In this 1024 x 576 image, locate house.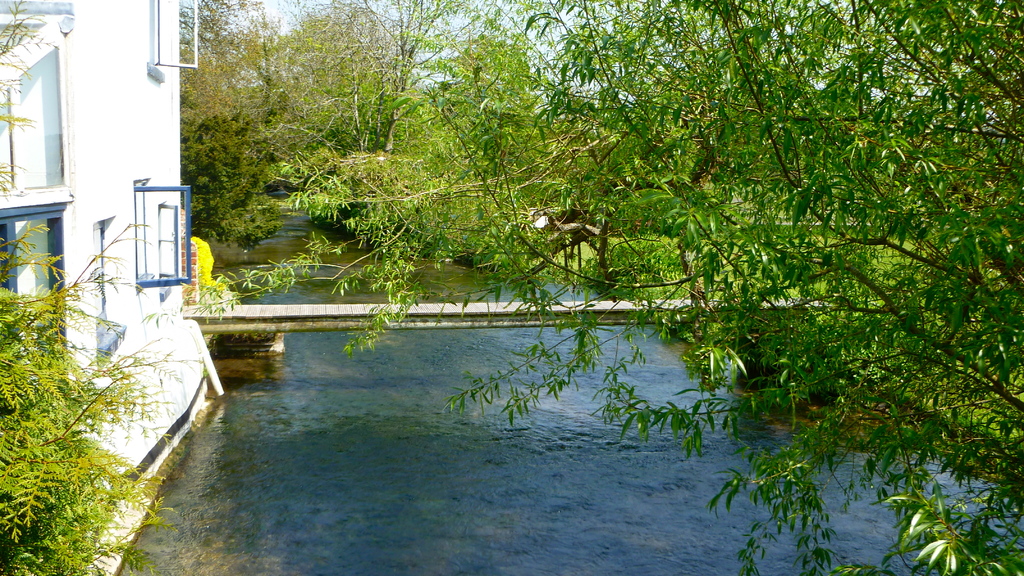
Bounding box: crop(0, 0, 201, 499).
